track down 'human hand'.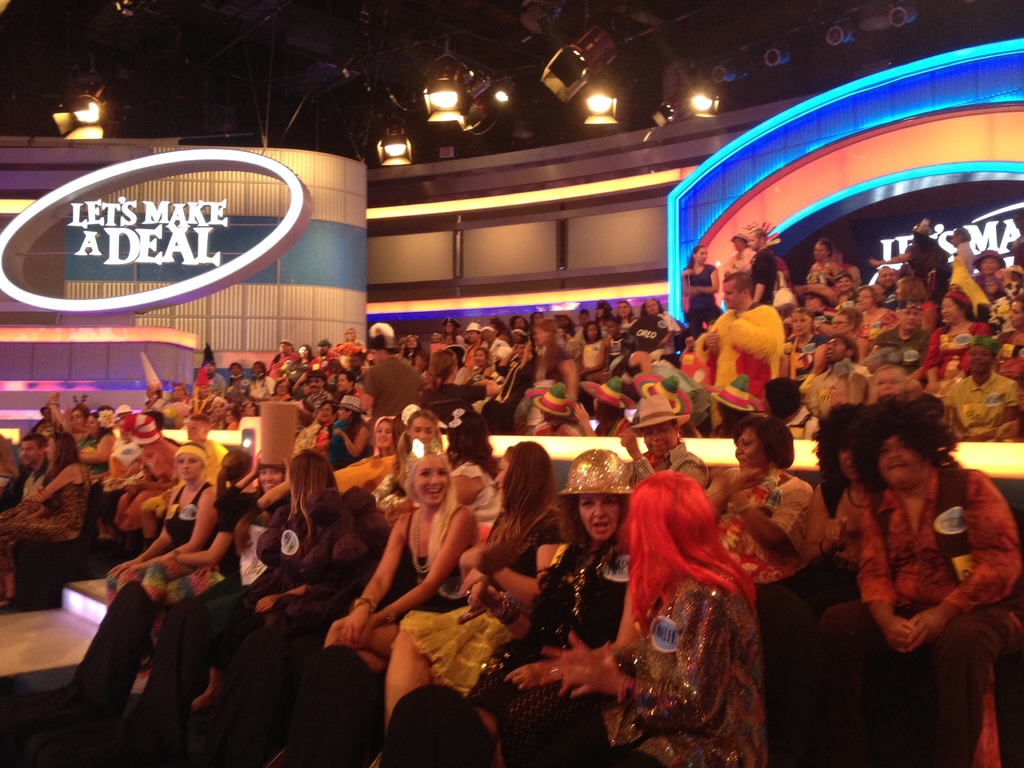
Tracked to BBox(901, 609, 947, 649).
